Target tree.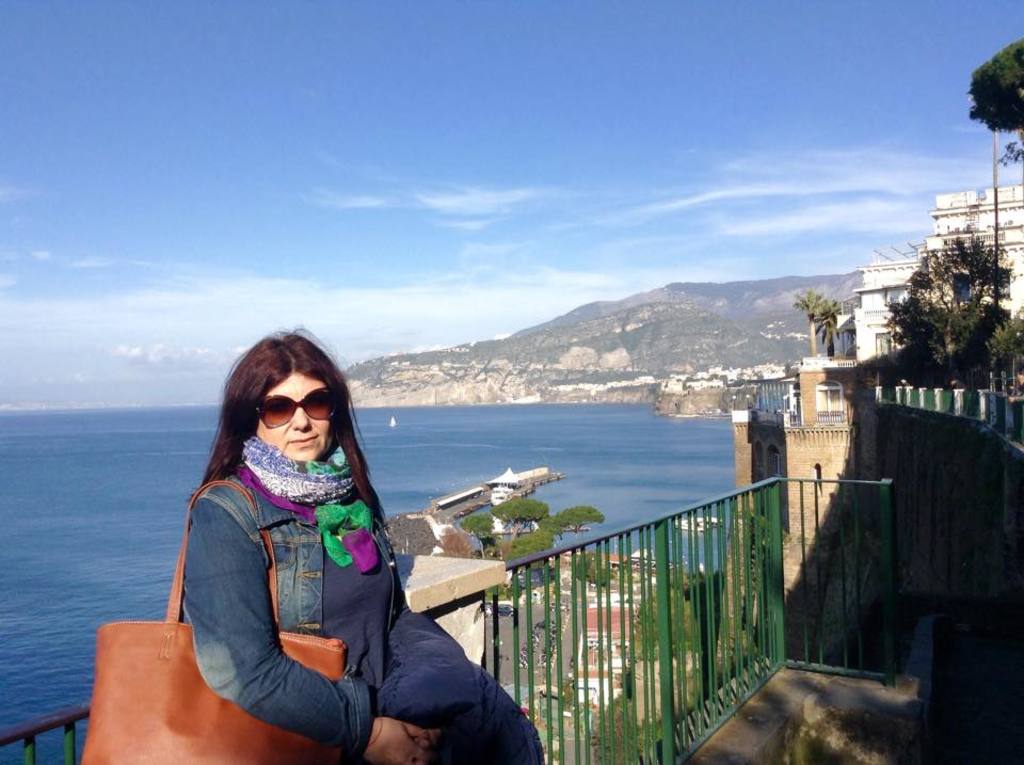
Target region: 815,298,850,354.
